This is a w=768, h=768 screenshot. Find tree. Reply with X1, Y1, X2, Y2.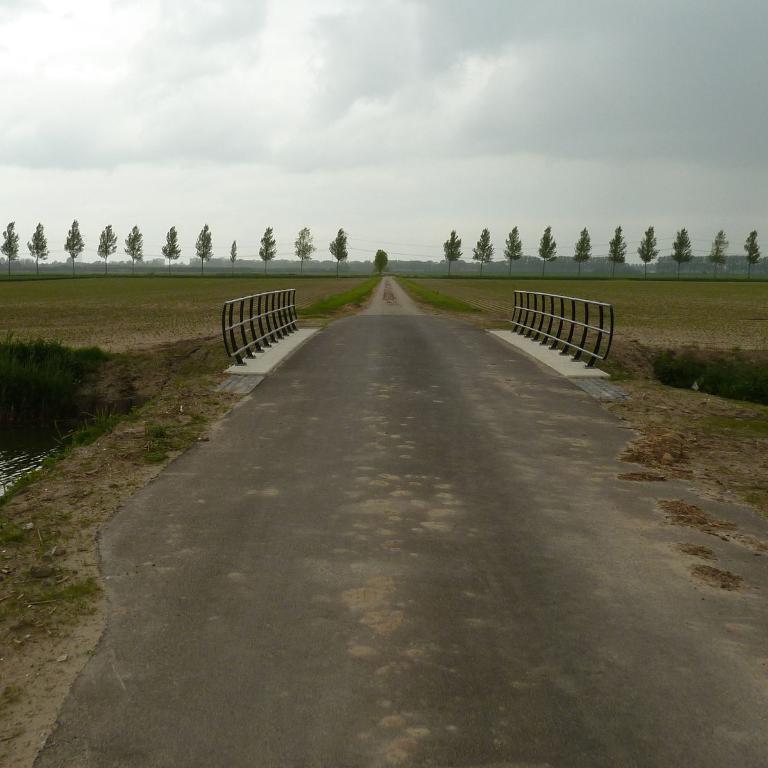
573, 230, 591, 278.
